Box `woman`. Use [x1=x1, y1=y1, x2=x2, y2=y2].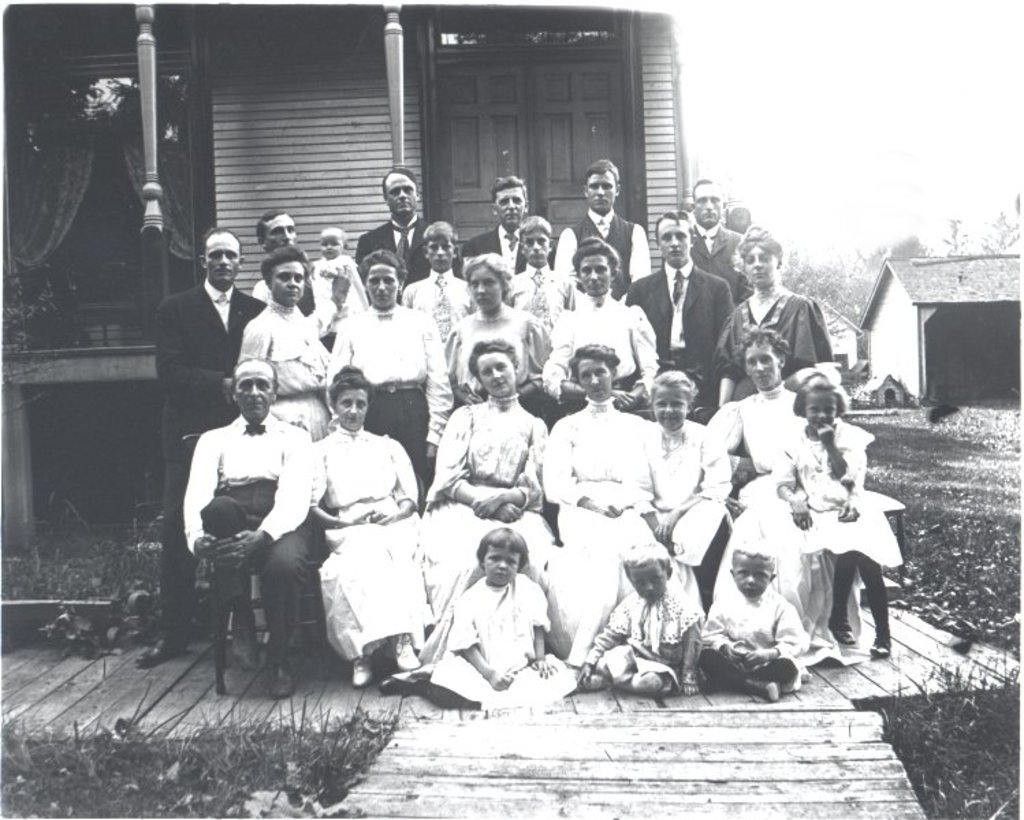
[x1=435, y1=251, x2=539, y2=414].
